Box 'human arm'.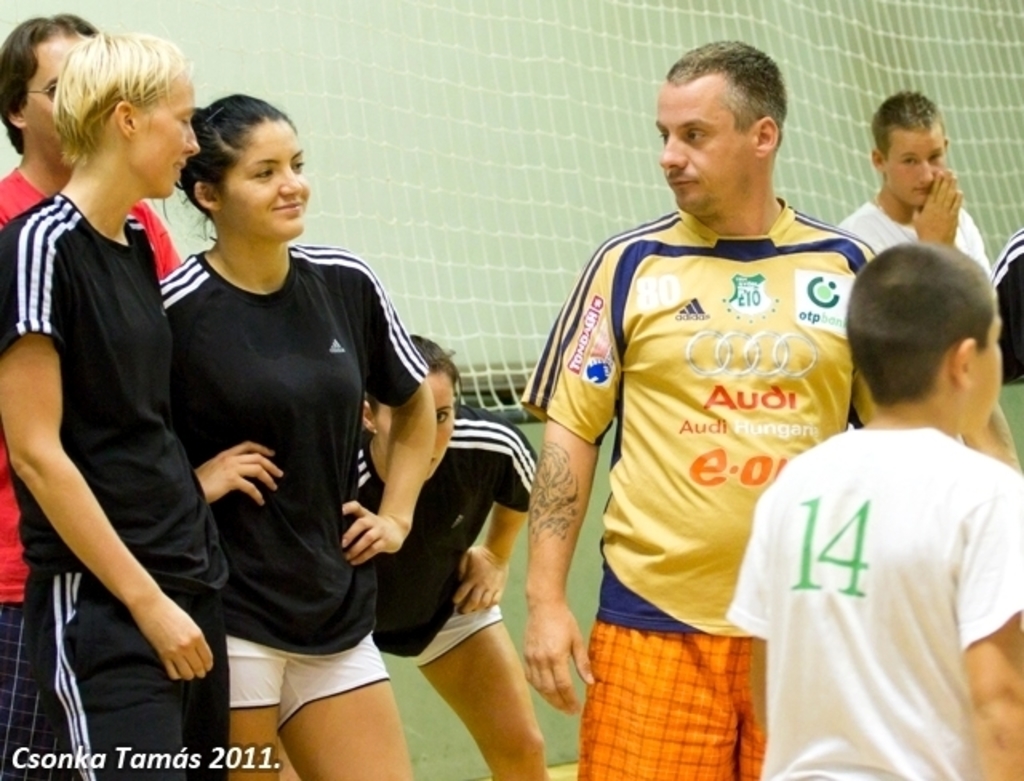
[x1=947, y1=480, x2=1022, y2=779].
